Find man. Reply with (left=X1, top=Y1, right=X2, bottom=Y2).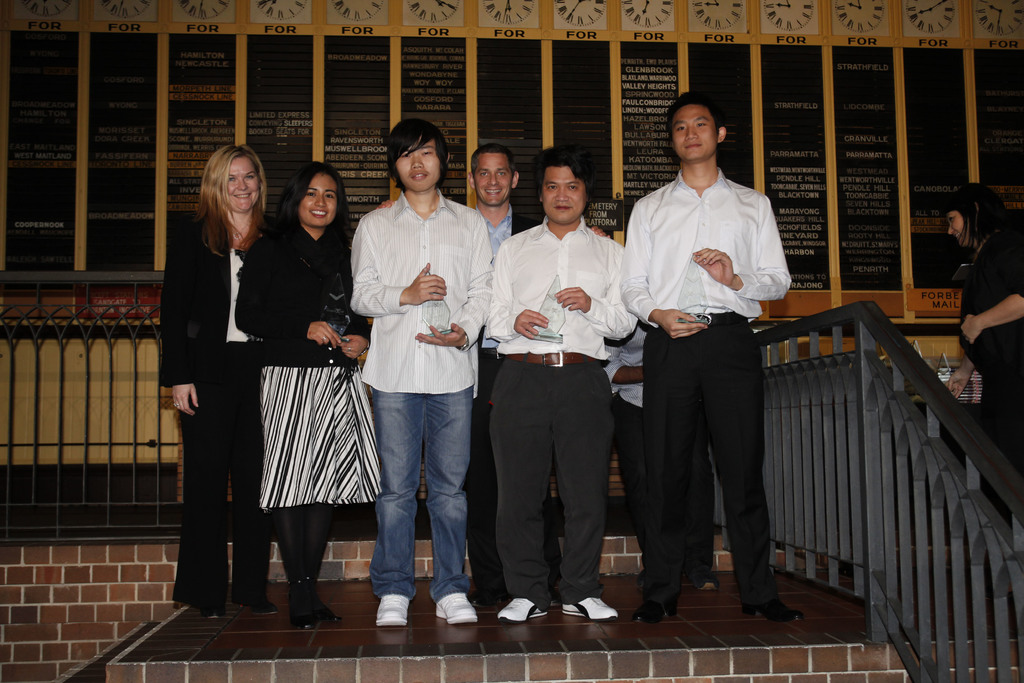
(left=349, top=120, right=494, bottom=633).
